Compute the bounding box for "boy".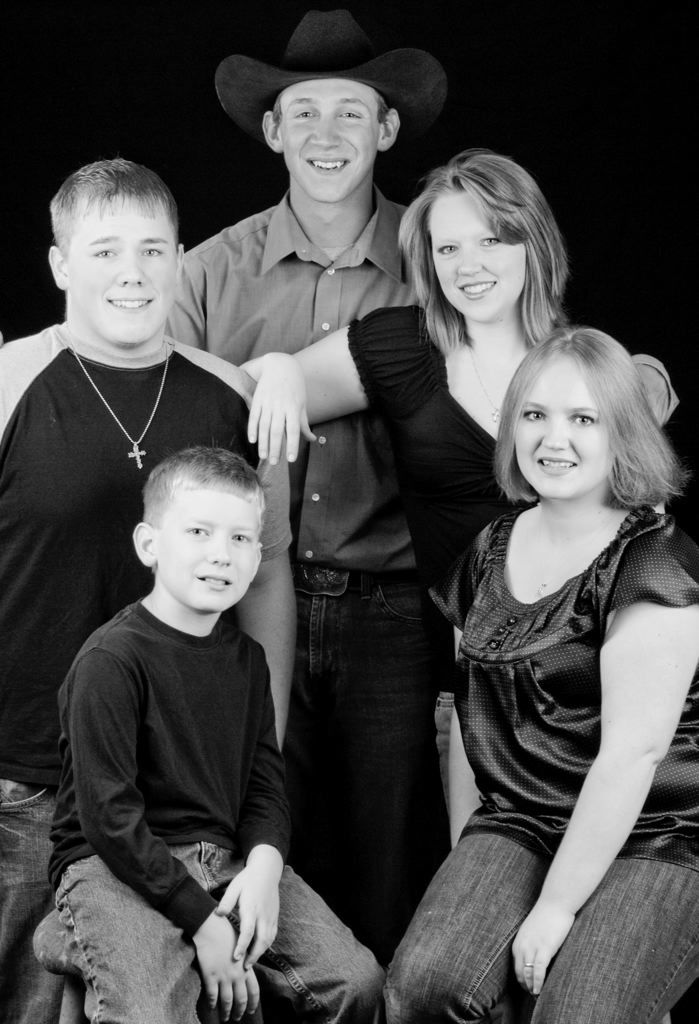
bbox(33, 446, 383, 1023).
